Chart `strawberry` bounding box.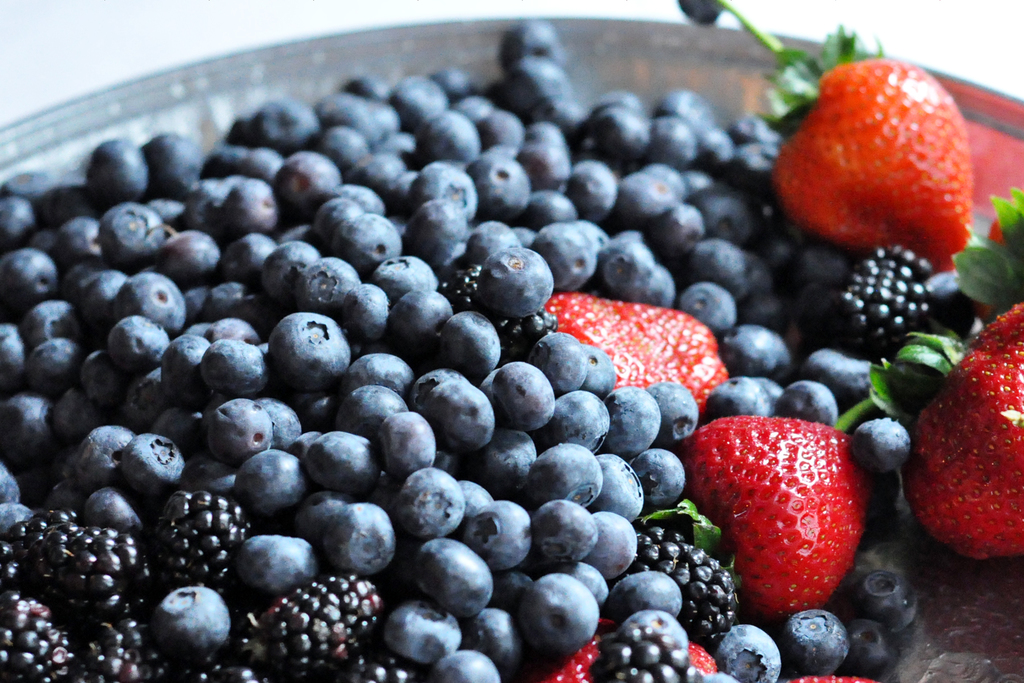
Charted: crop(680, 639, 719, 674).
